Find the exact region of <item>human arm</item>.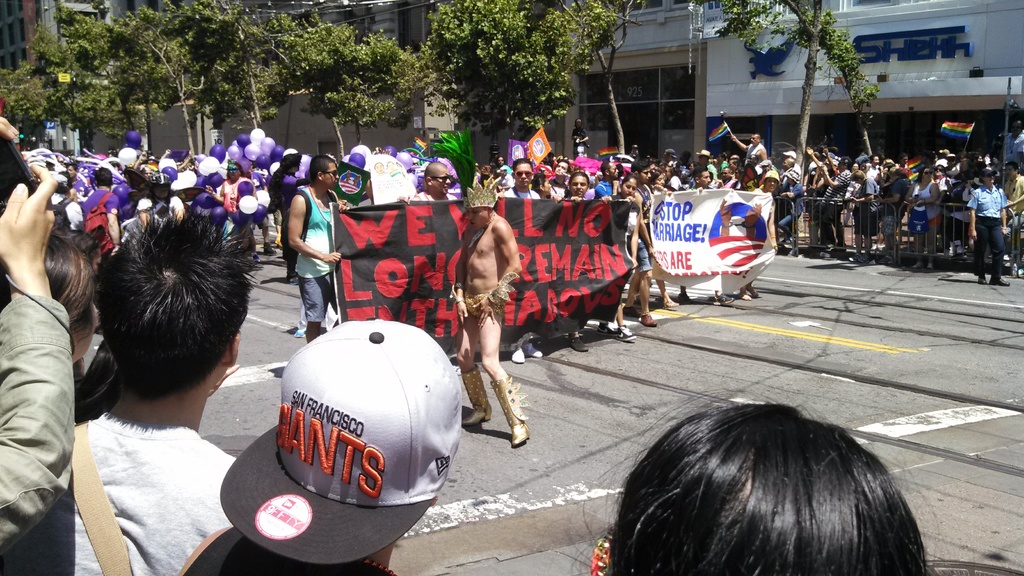
Exact region: [741,199,762,242].
